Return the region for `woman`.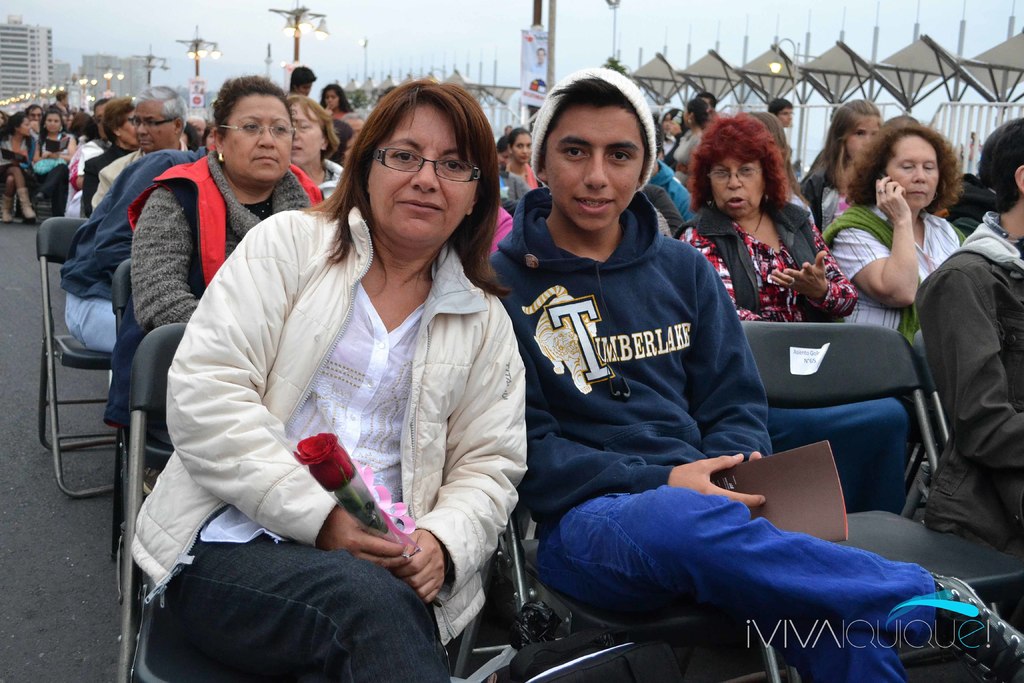
locate(675, 96, 707, 163).
